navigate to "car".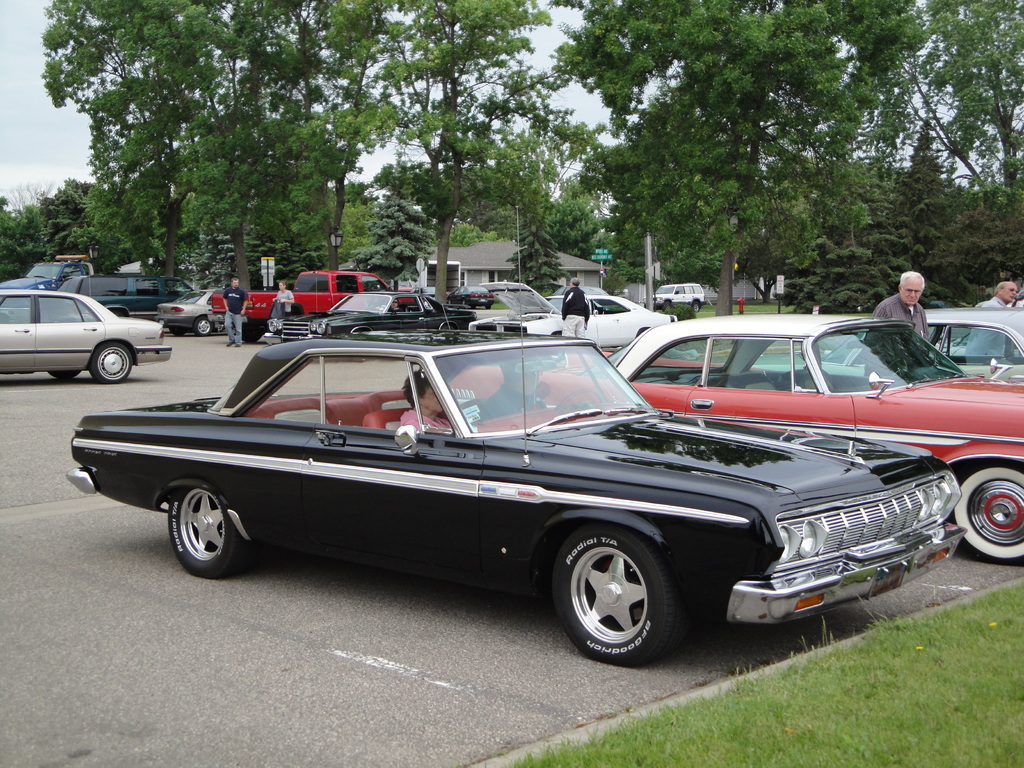
Navigation target: <box>265,296,477,339</box>.
